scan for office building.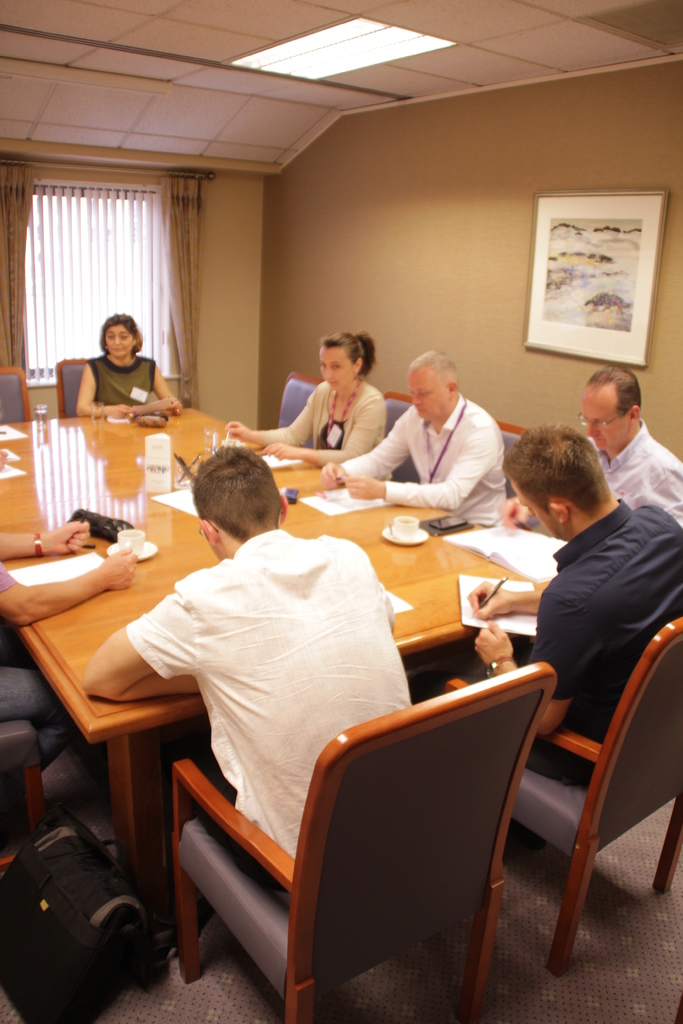
Scan result: {"x1": 53, "y1": 25, "x2": 629, "y2": 1023}.
